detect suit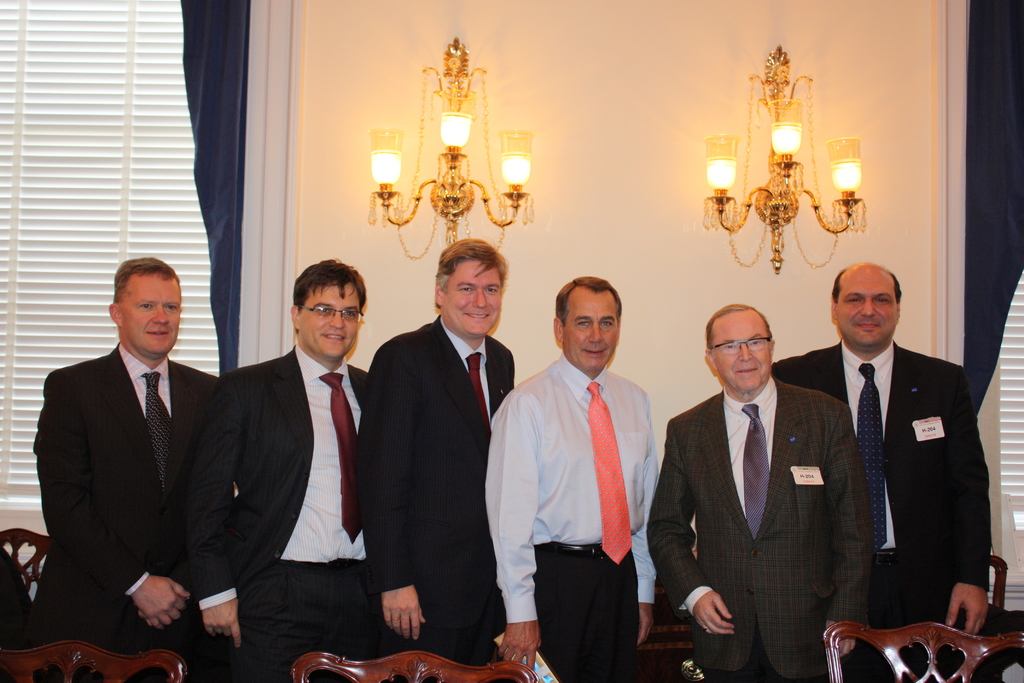
[x1=356, y1=314, x2=517, y2=682]
